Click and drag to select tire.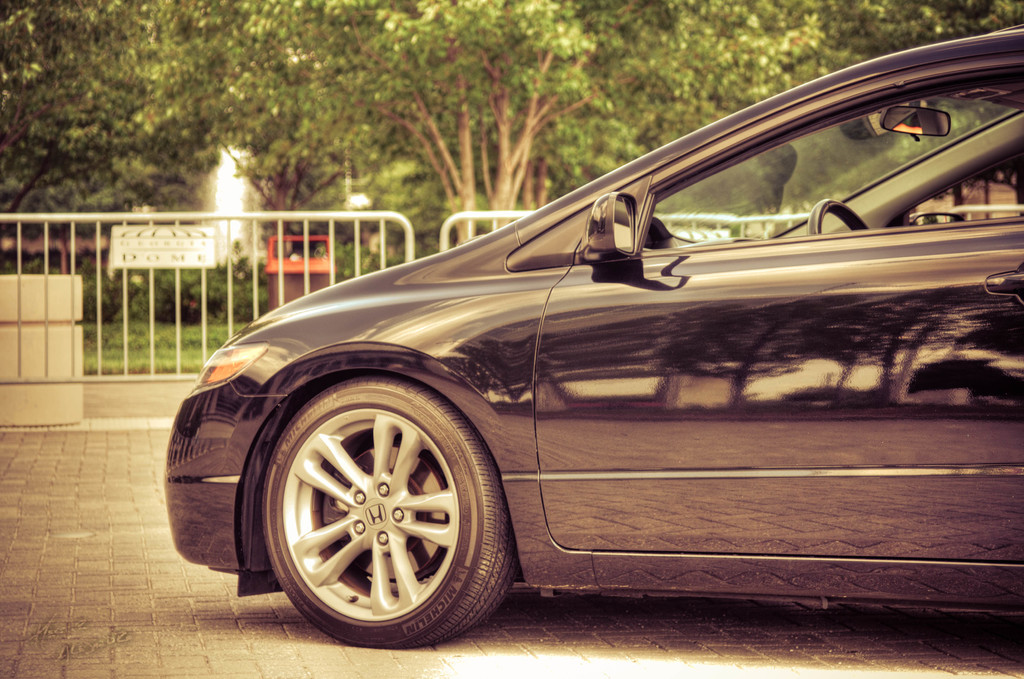
Selection: bbox=[242, 366, 518, 664].
